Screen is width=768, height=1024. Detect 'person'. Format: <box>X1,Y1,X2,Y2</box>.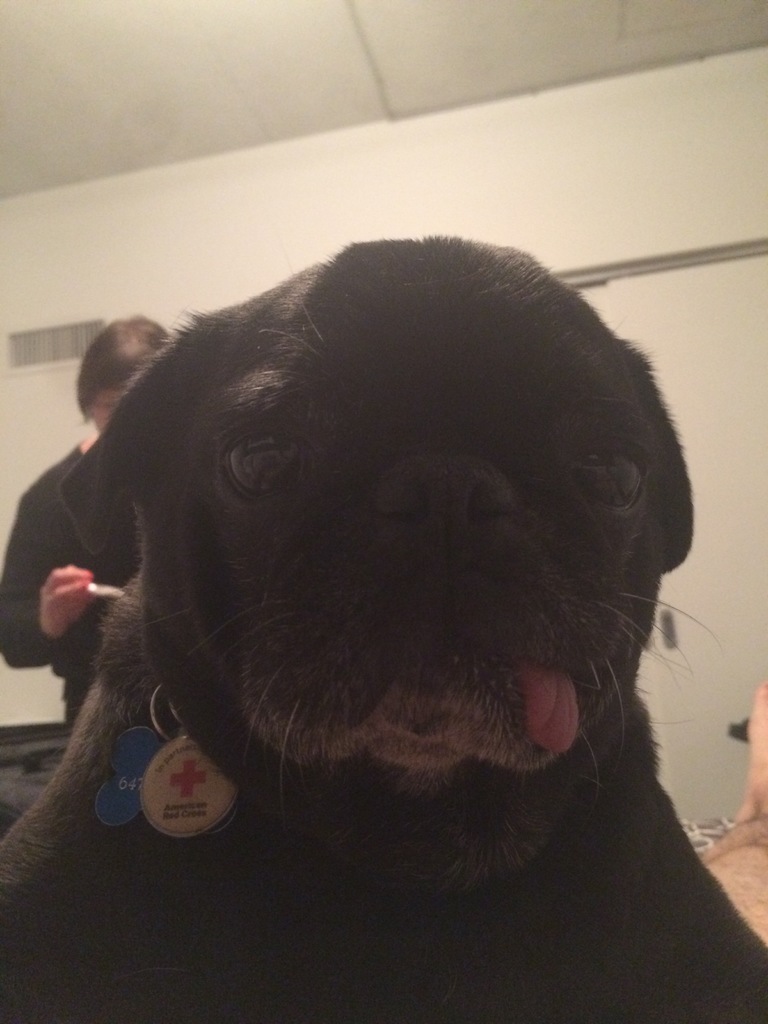
<box>0,318,175,741</box>.
